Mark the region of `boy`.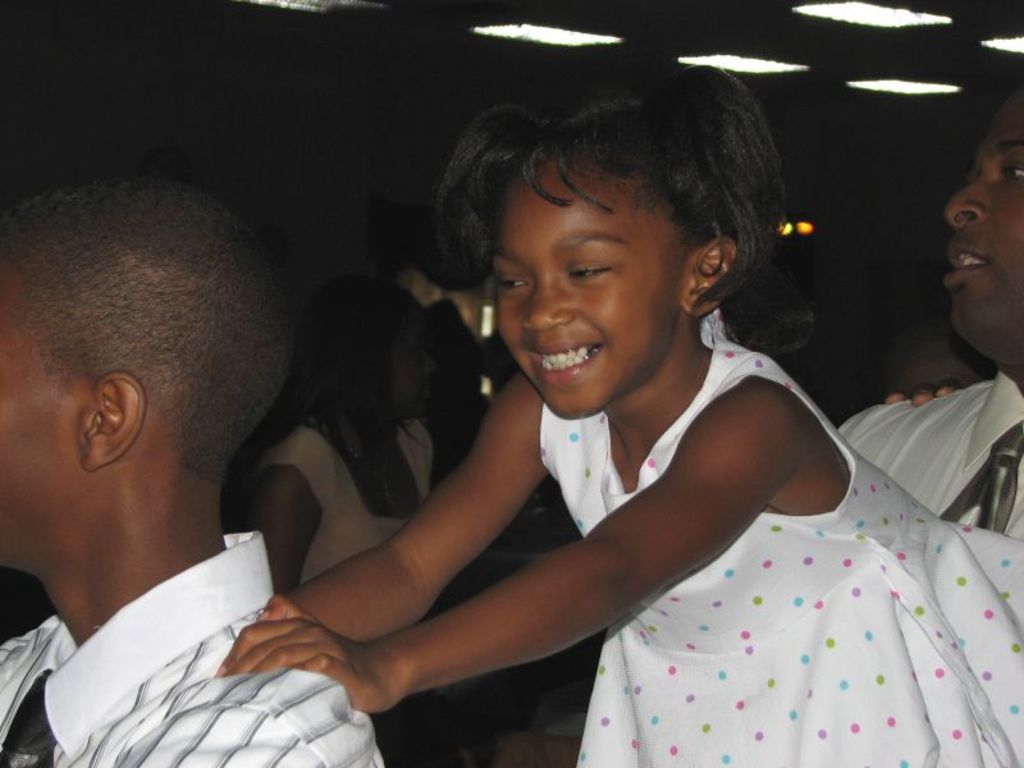
Region: detection(0, 143, 332, 767).
